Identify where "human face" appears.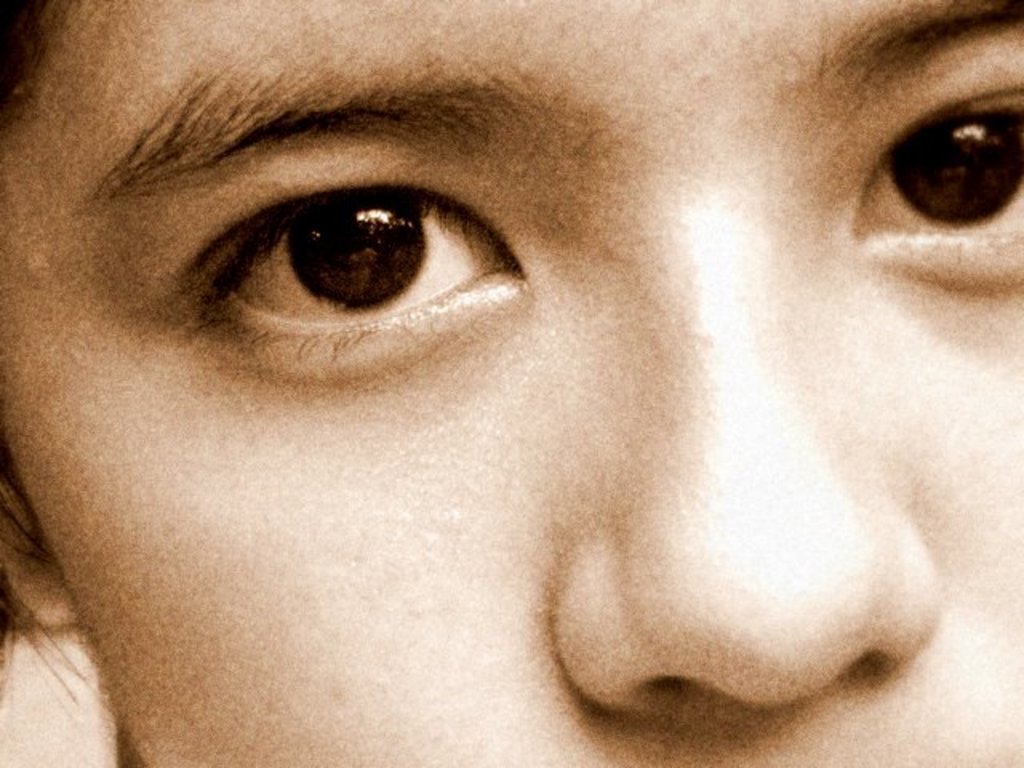
Appears at <bbox>2, 0, 1022, 766</bbox>.
